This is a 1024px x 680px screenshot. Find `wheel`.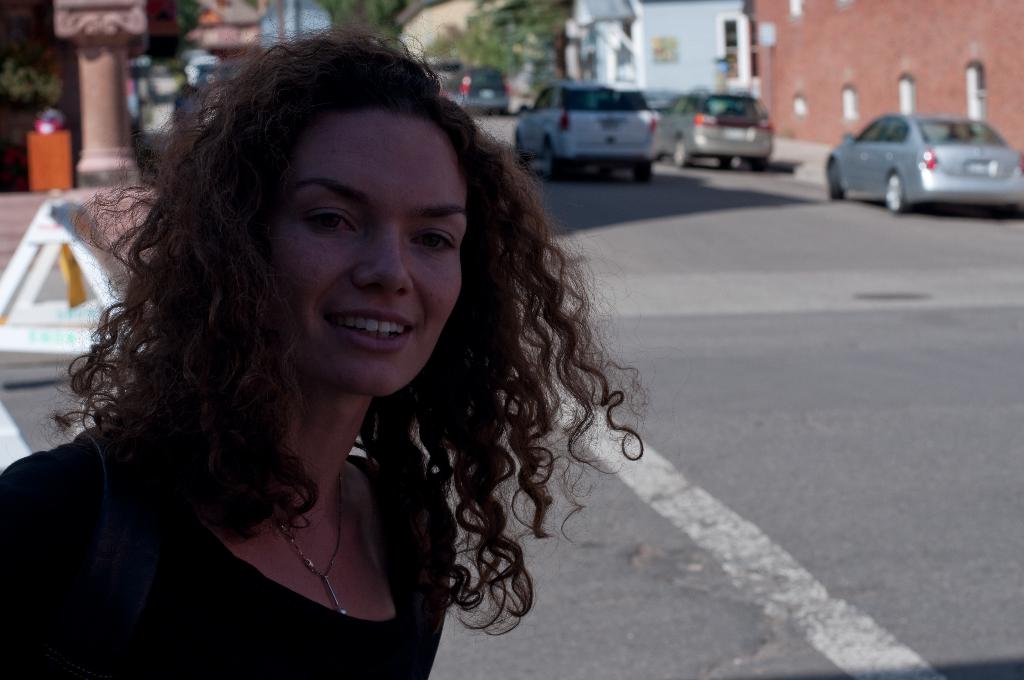
Bounding box: 543, 147, 564, 181.
